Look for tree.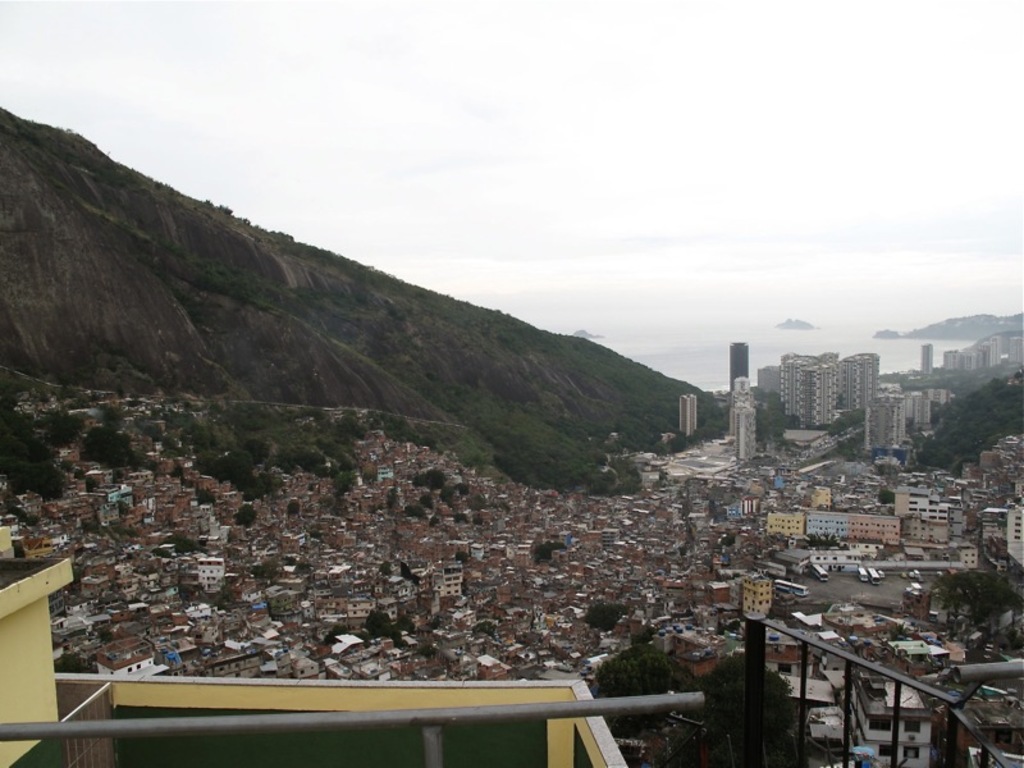
Found: x1=928, y1=561, x2=1023, y2=646.
